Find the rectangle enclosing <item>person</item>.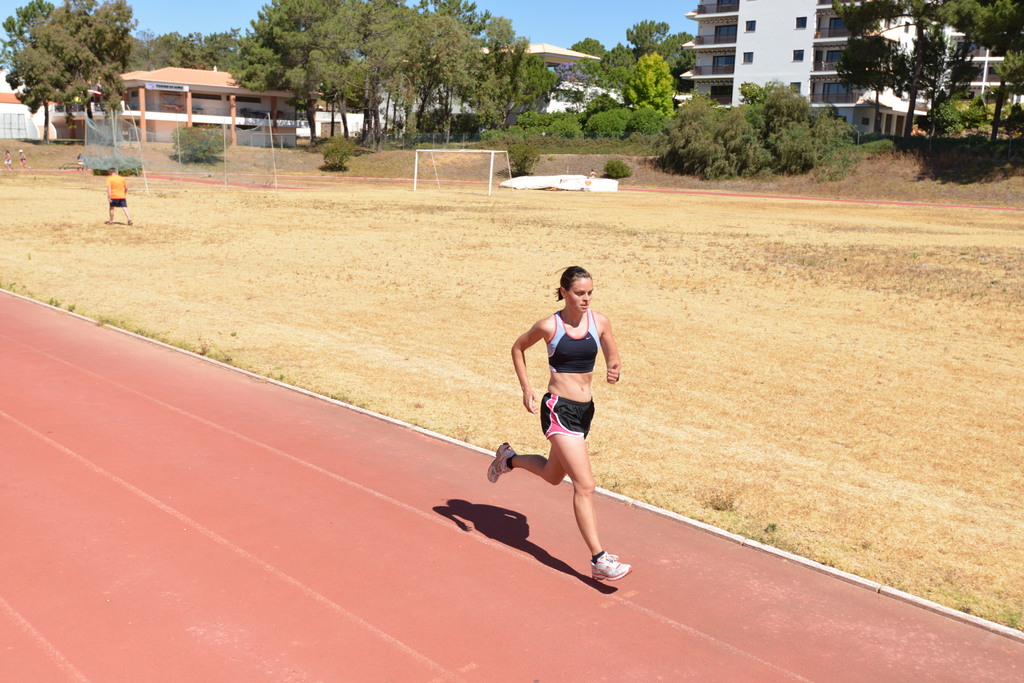
(x1=76, y1=152, x2=88, y2=168).
